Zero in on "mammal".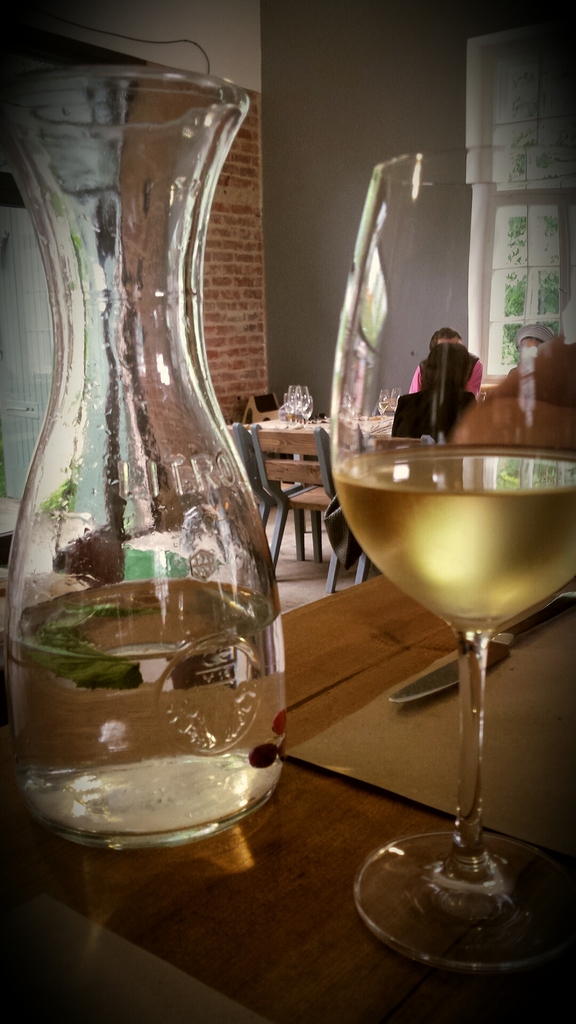
Zeroed in: 408, 323, 486, 398.
